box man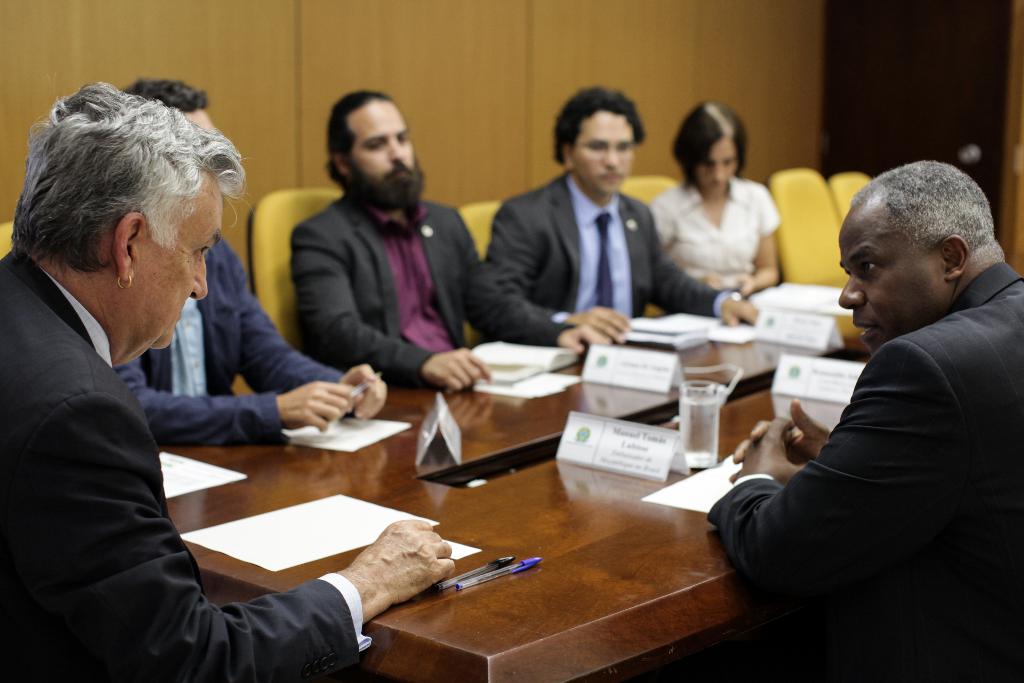
[291, 83, 616, 394]
